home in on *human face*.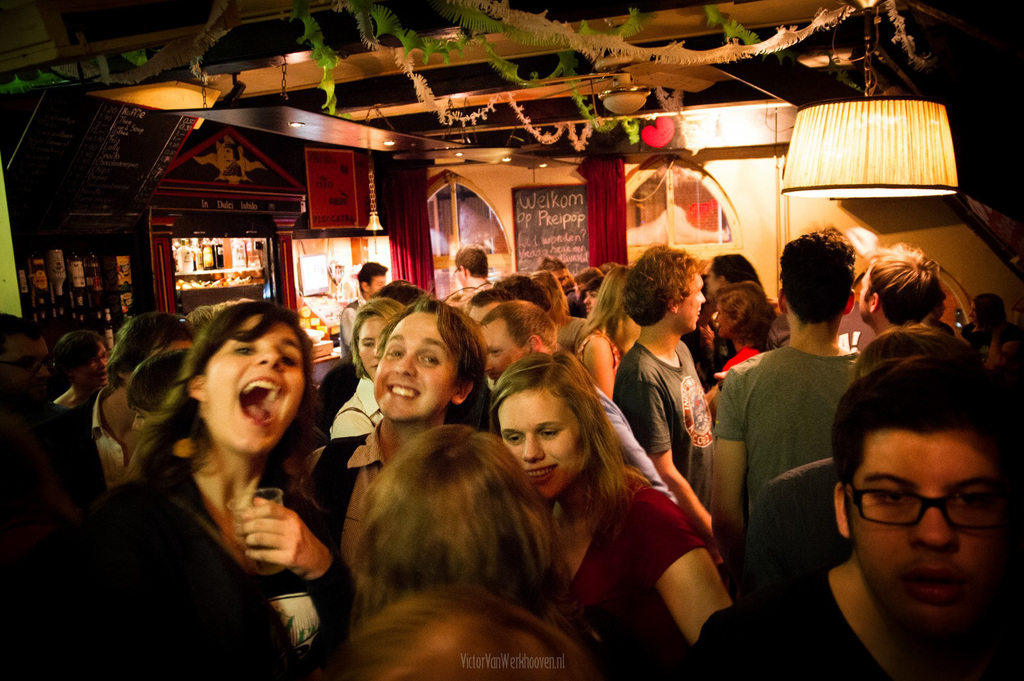
Homed in at [x1=491, y1=392, x2=584, y2=499].
